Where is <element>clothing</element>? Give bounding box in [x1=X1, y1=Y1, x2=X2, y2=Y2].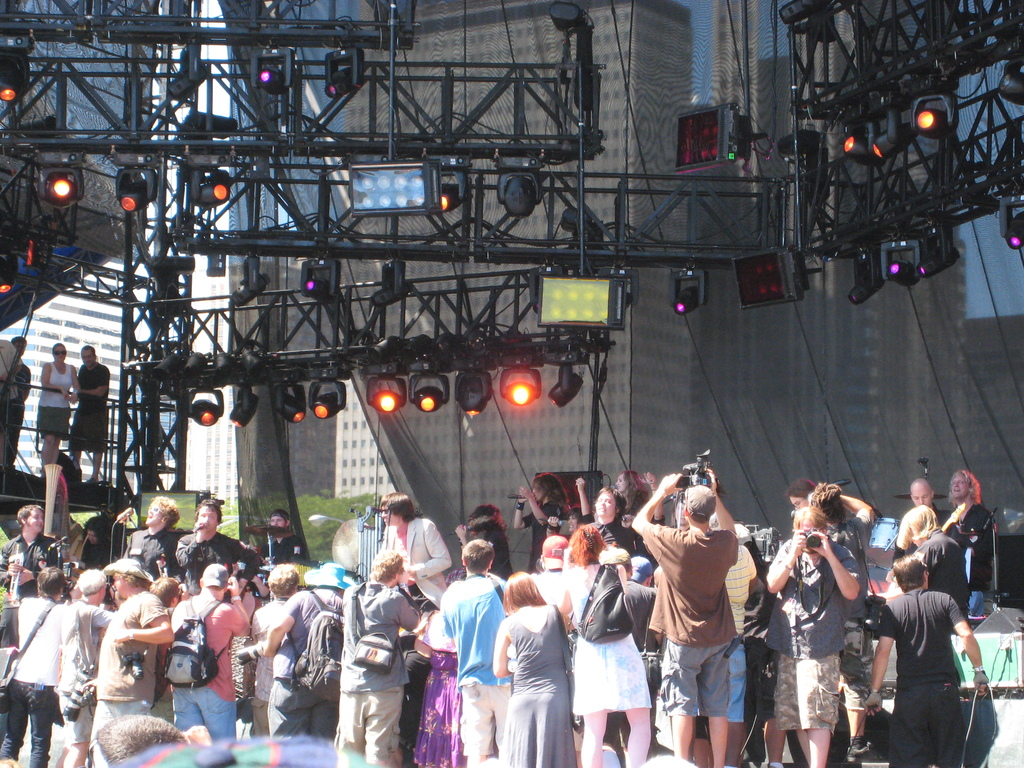
[x1=399, y1=627, x2=434, y2=767].
